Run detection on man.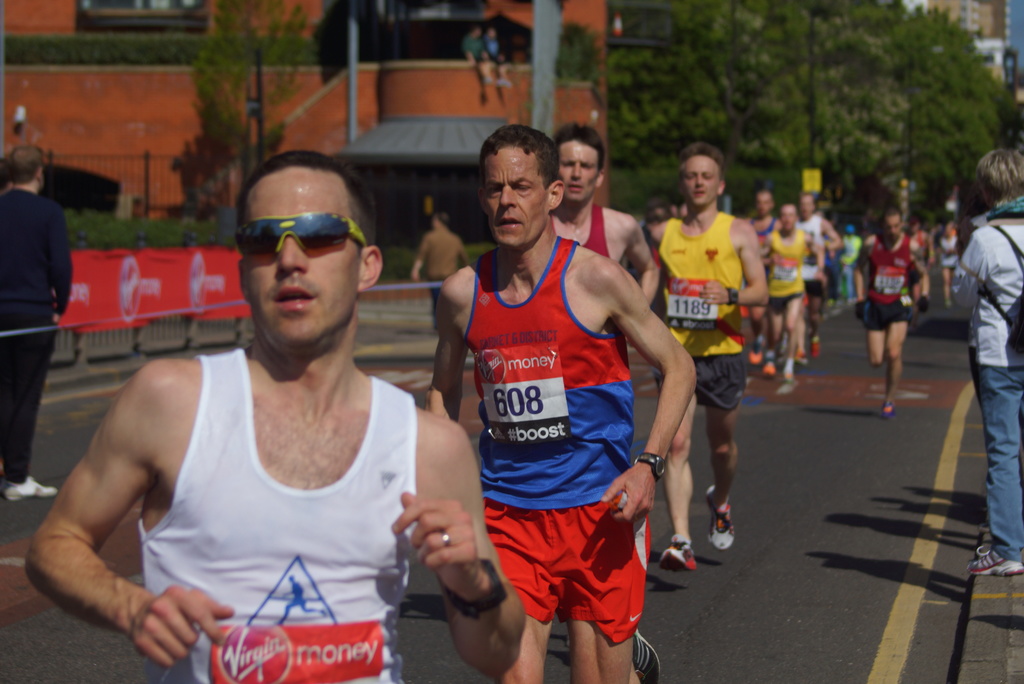
Result: <bbox>653, 155, 769, 570</bbox>.
